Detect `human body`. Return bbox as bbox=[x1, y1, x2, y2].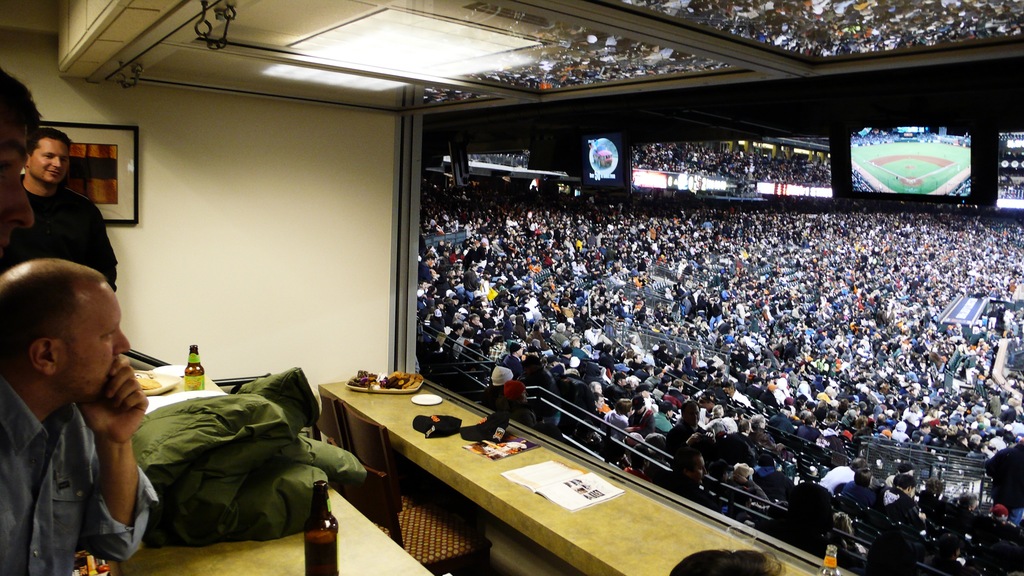
bbox=[686, 396, 755, 429].
